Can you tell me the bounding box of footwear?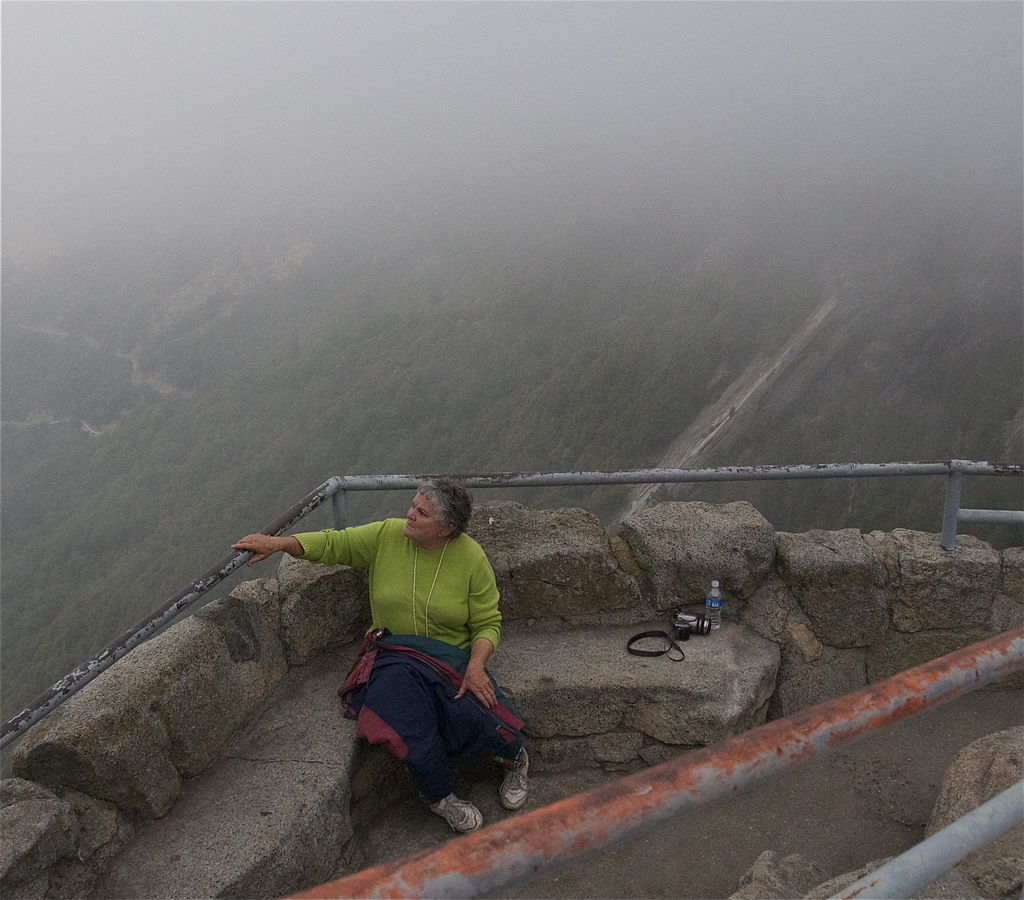
bbox=(499, 745, 528, 812).
